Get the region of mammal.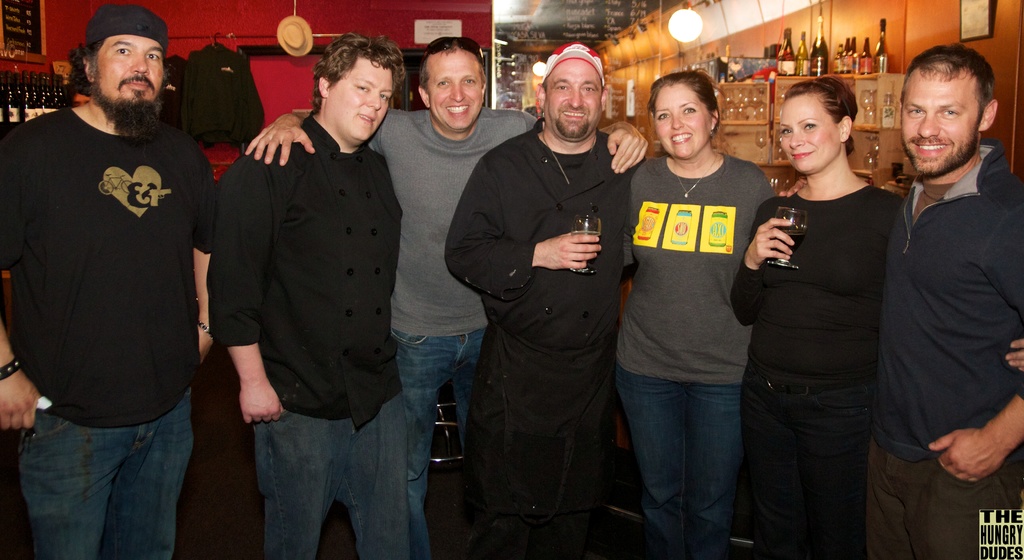
{"left": 441, "top": 37, "right": 650, "bottom": 559}.
